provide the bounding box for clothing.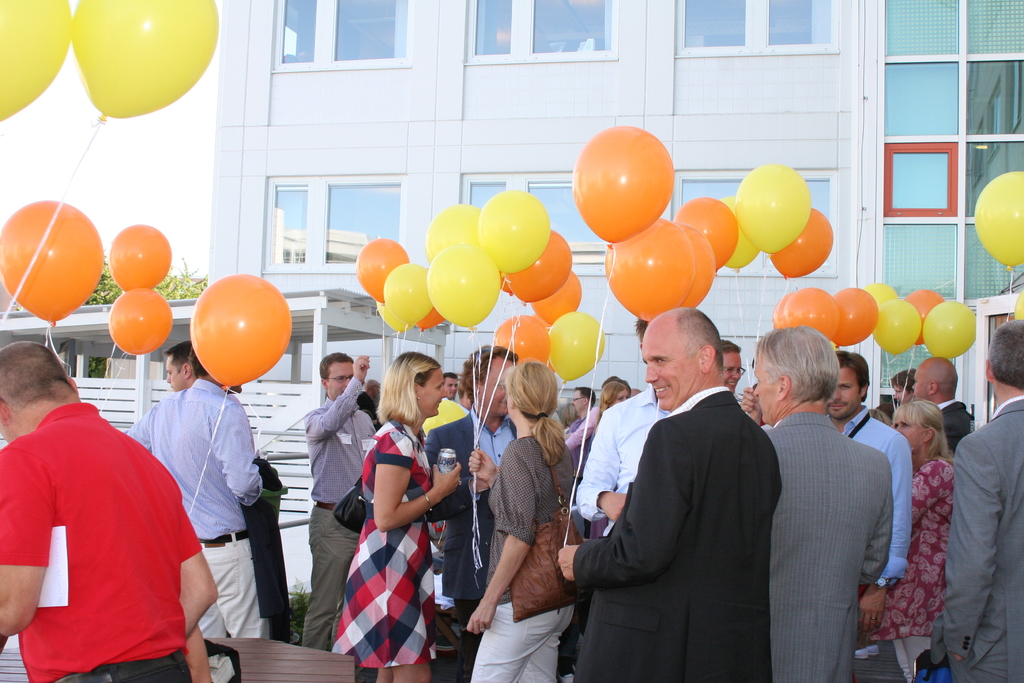
detection(568, 385, 775, 682).
